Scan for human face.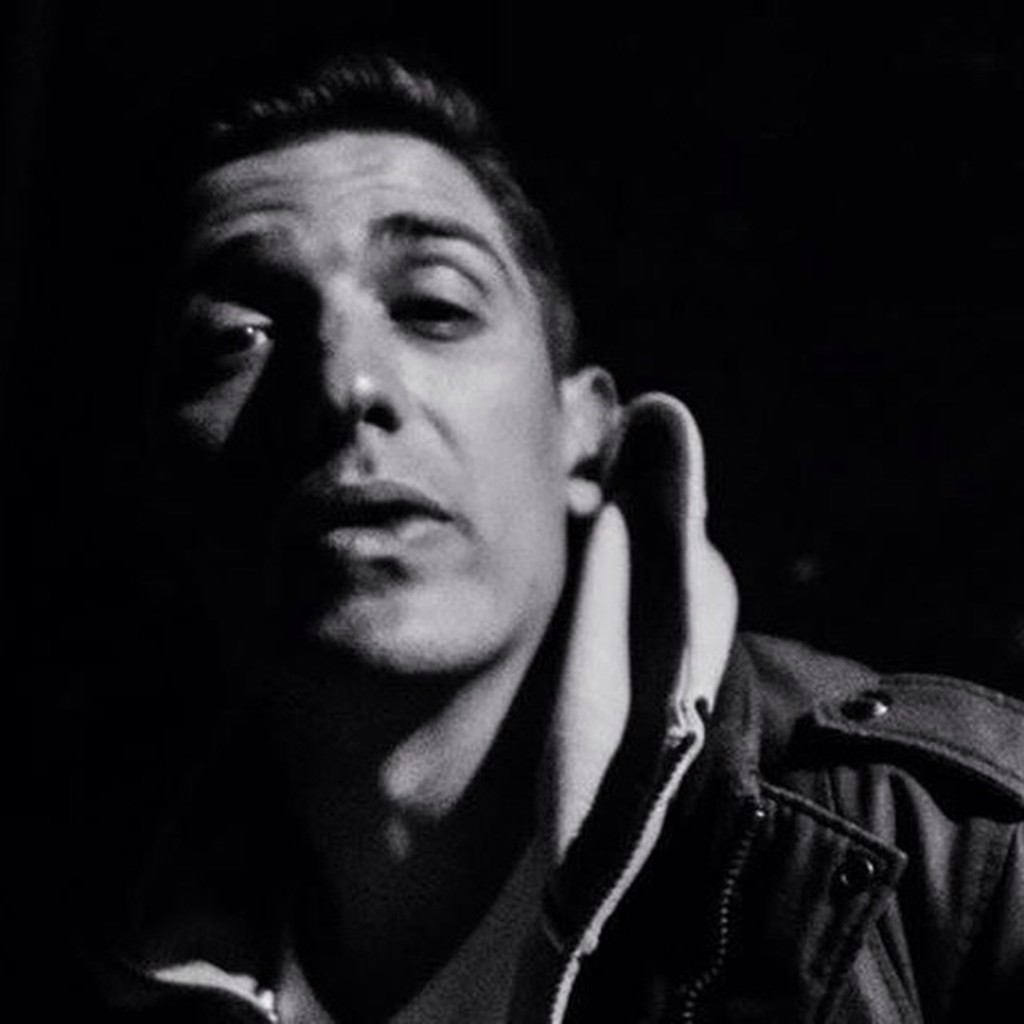
Scan result: <bbox>141, 128, 571, 674</bbox>.
